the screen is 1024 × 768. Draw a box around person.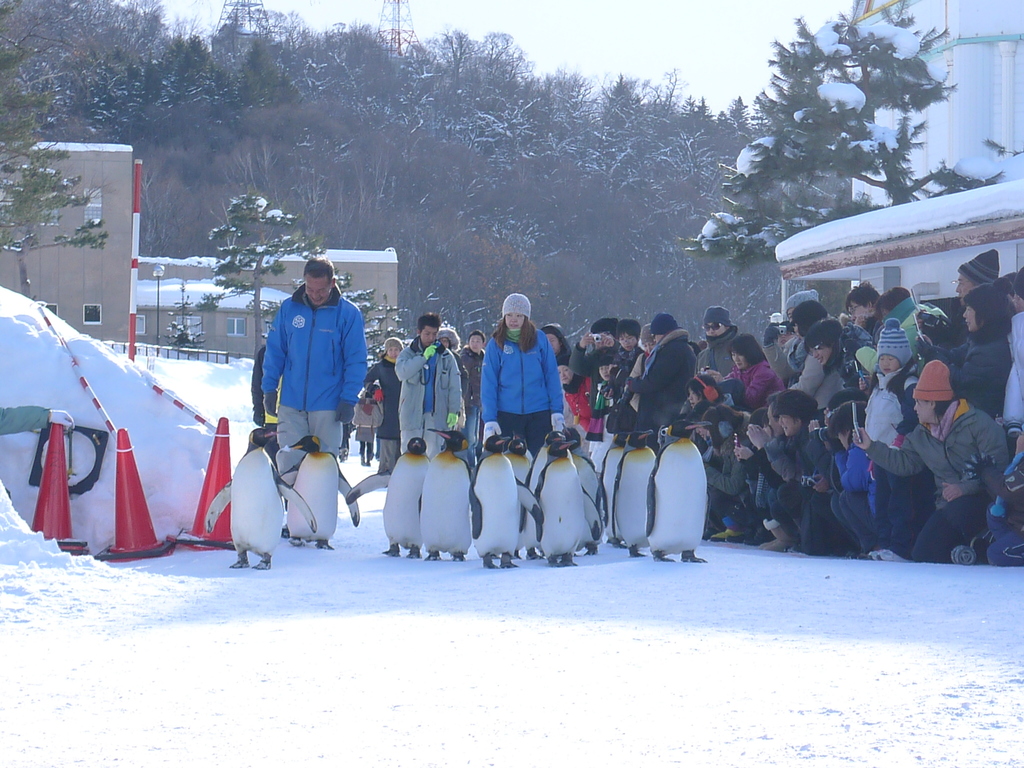
select_region(610, 306, 648, 442).
